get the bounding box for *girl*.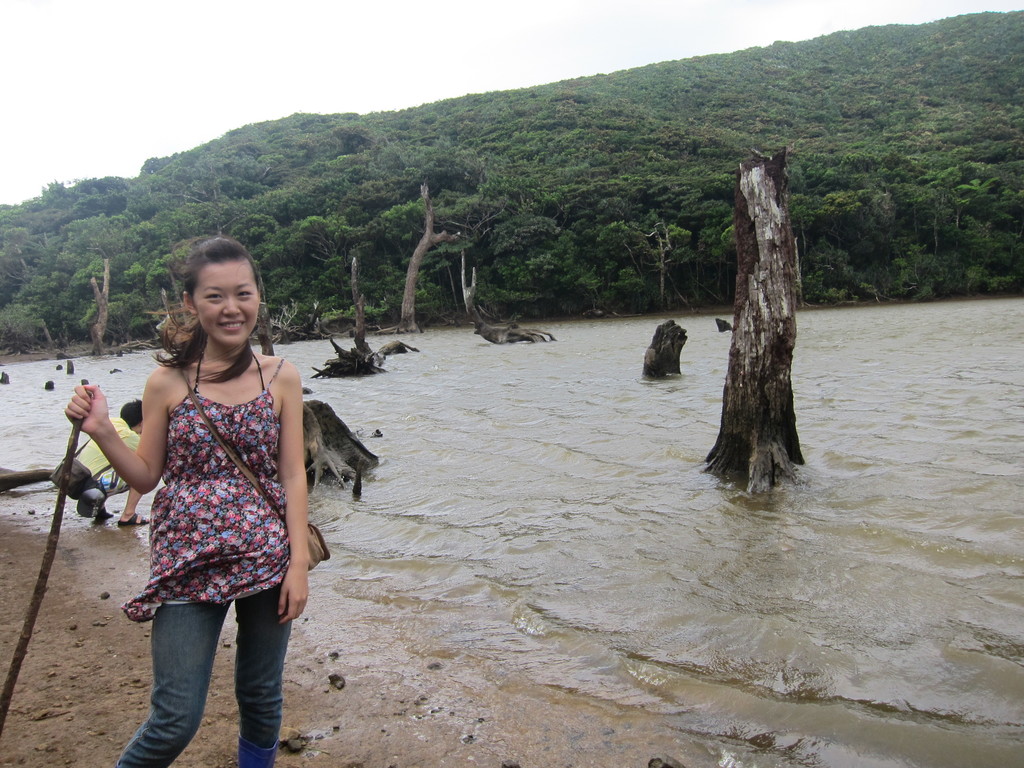
[x1=64, y1=236, x2=309, y2=767].
